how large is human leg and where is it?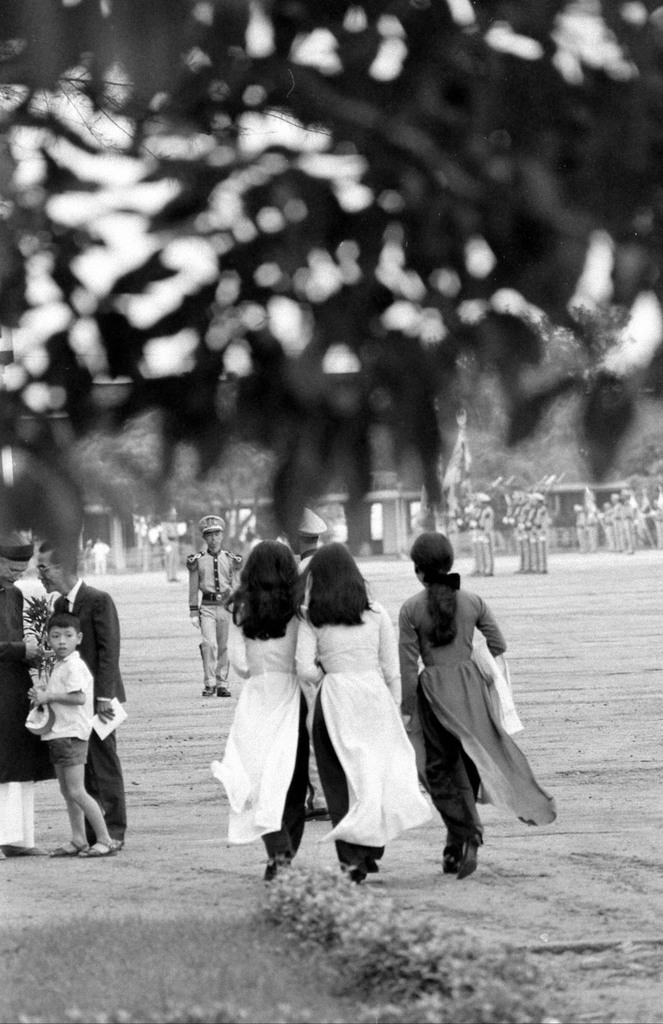
Bounding box: 56, 746, 86, 853.
